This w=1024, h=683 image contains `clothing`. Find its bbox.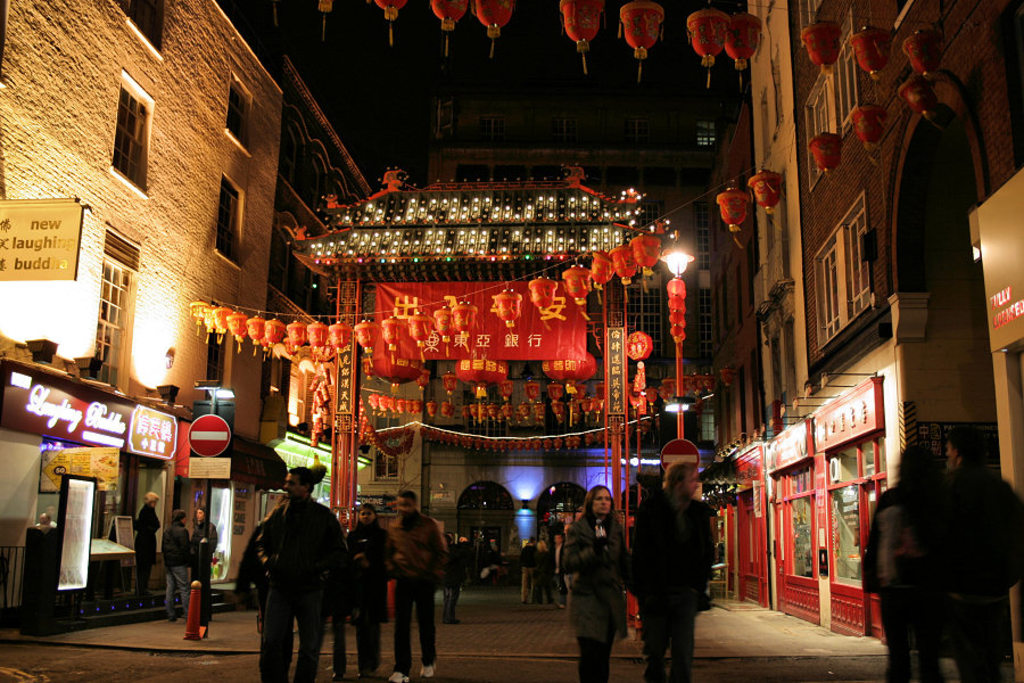
546, 546, 567, 602.
